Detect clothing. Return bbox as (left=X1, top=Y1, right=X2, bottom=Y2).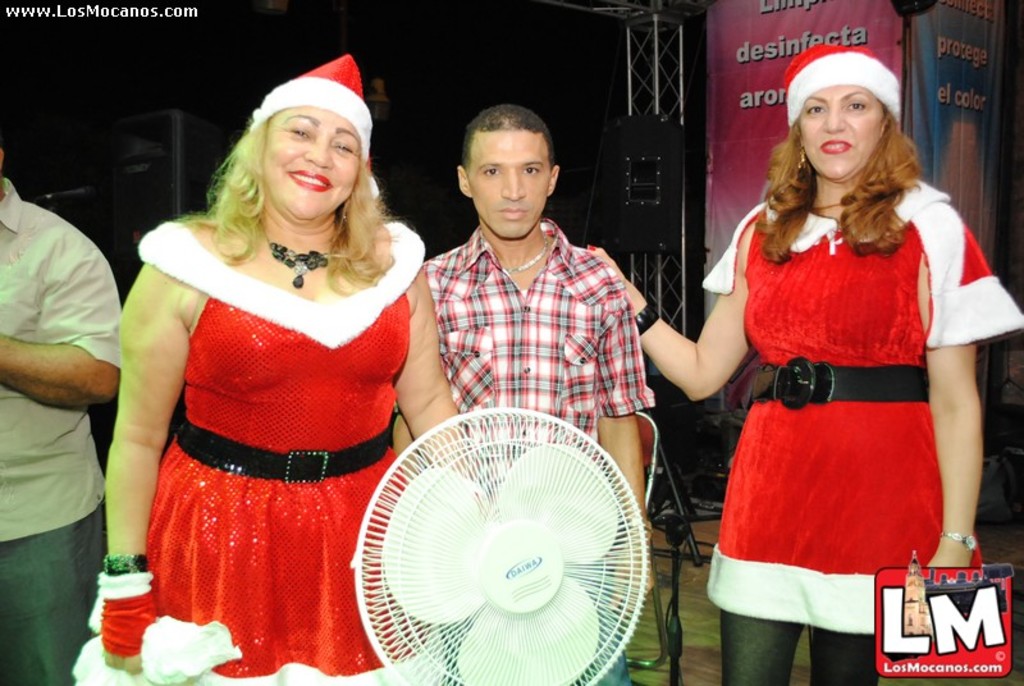
(left=714, top=183, right=1016, bottom=618).
